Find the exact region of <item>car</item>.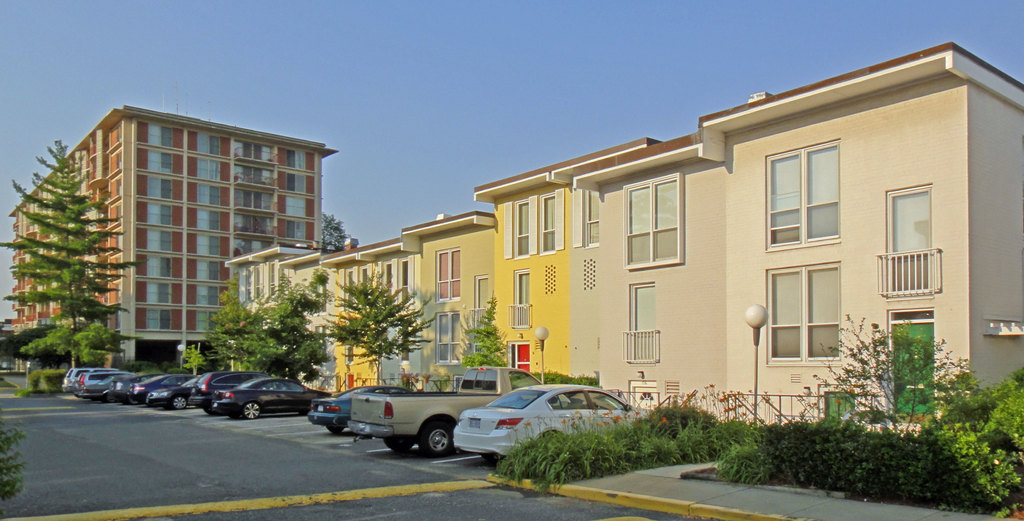
Exact region: {"left": 307, "top": 387, "right": 415, "bottom": 431}.
